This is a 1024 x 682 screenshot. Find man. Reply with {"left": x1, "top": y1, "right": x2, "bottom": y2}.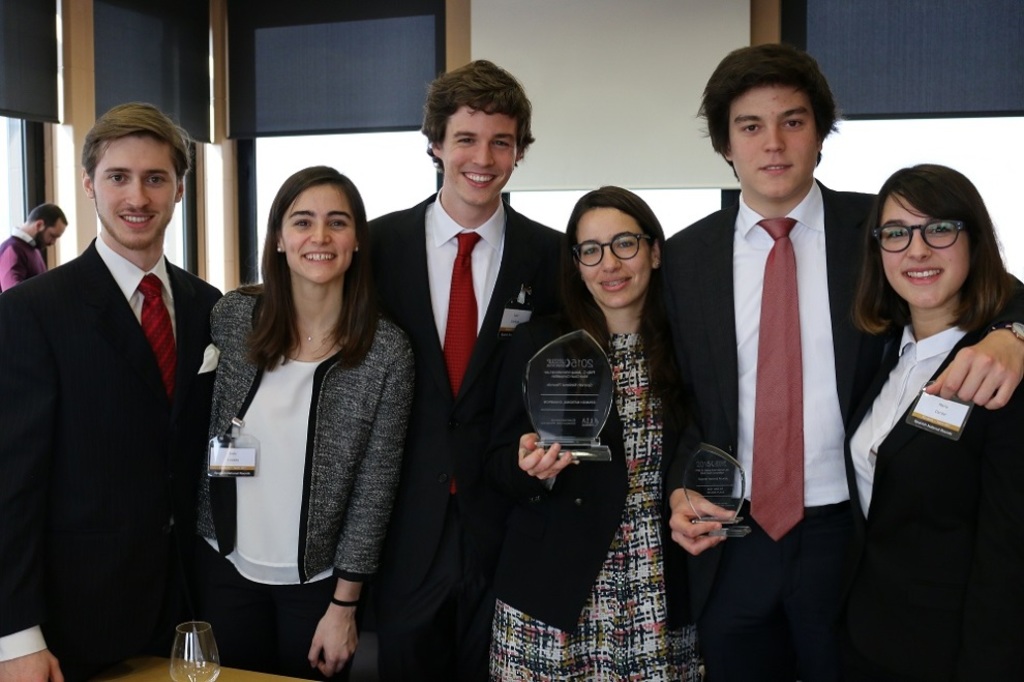
{"left": 641, "top": 45, "right": 1023, "bottom": 681}.
